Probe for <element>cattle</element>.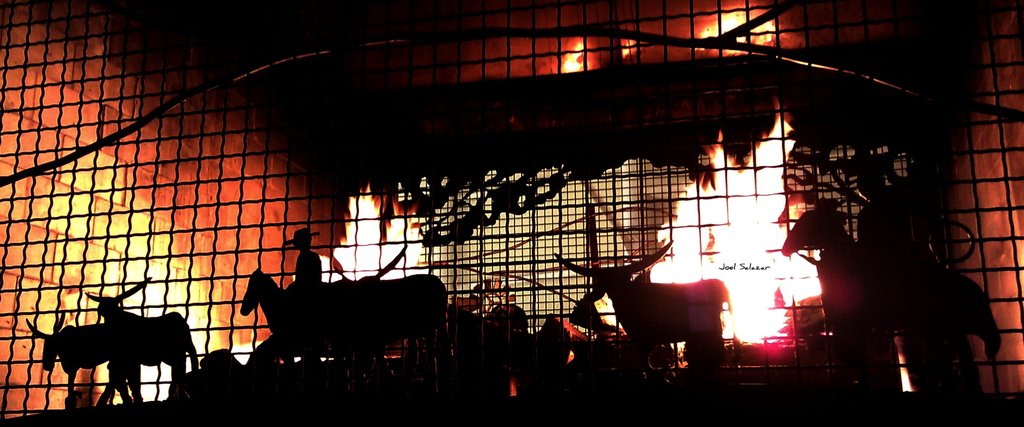
Probe result: detection(241, 266, 348, 376).
